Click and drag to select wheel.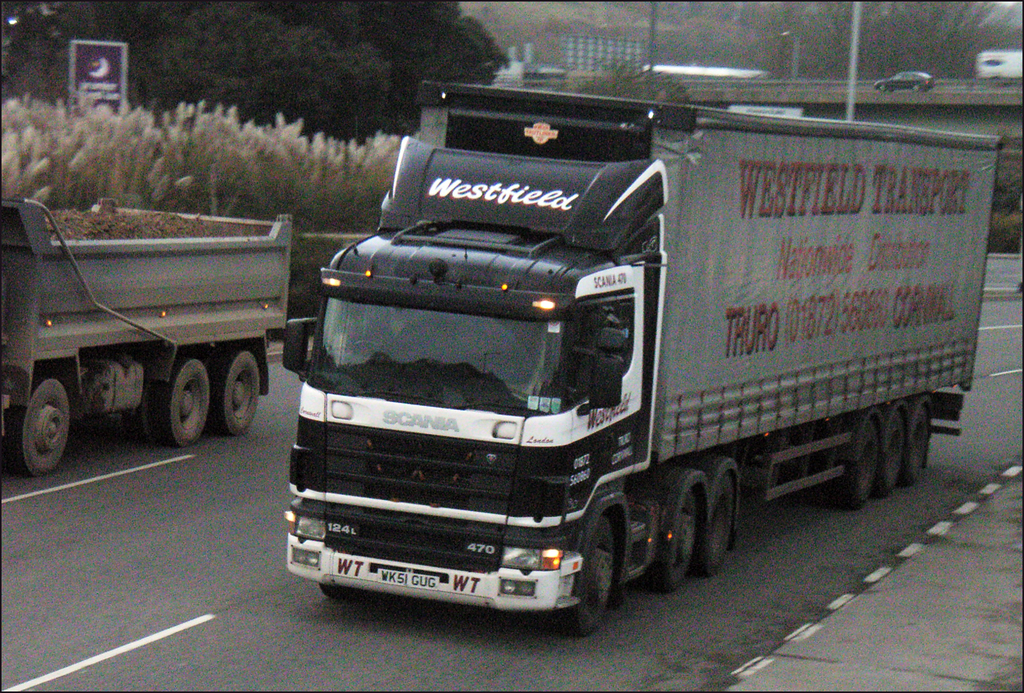
Selection: 838,420,875,510.
